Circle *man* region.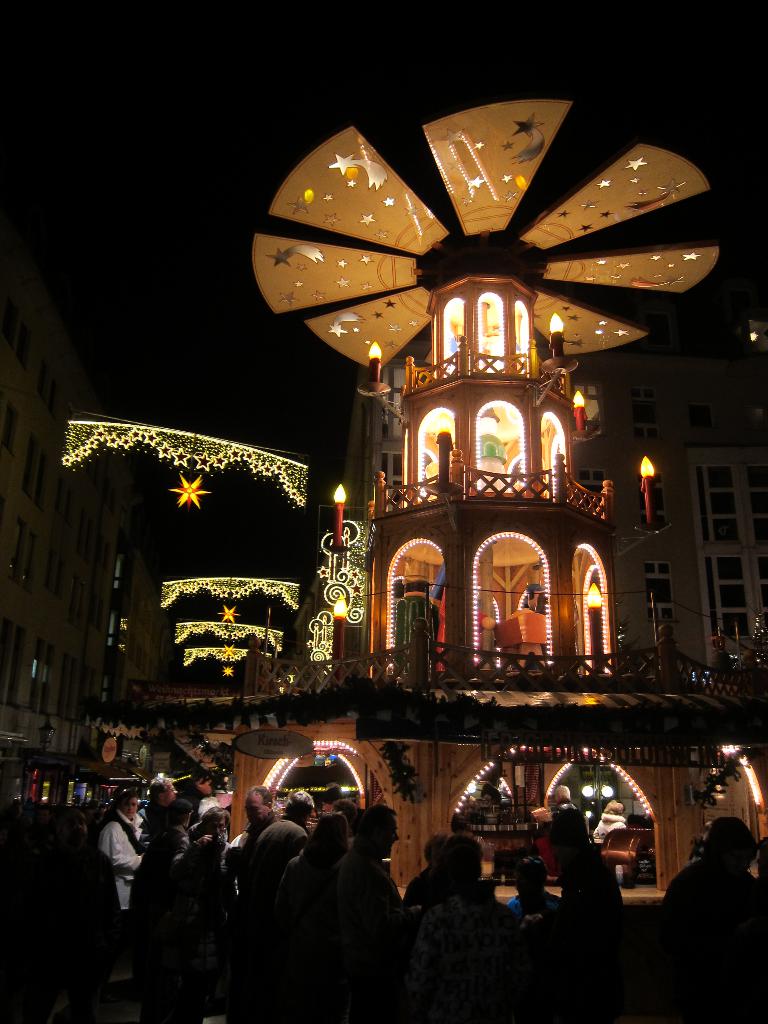
Region: 548, 816, 623, 936.
